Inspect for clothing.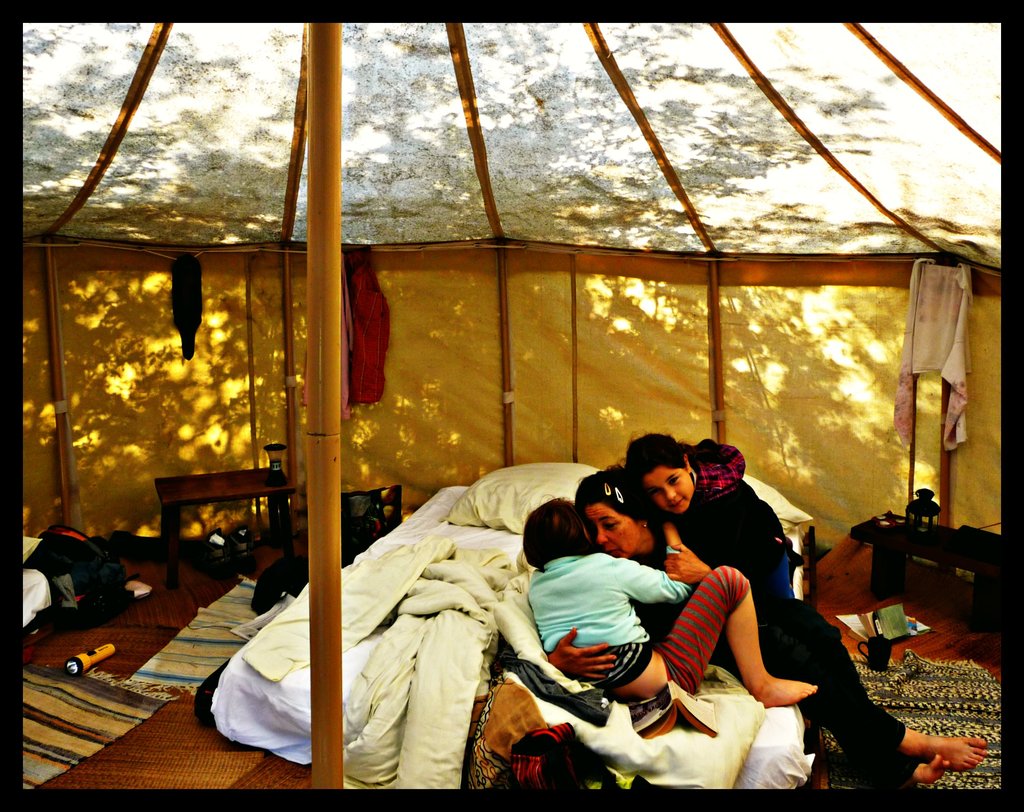
Inspection: 665 435 798 603.
